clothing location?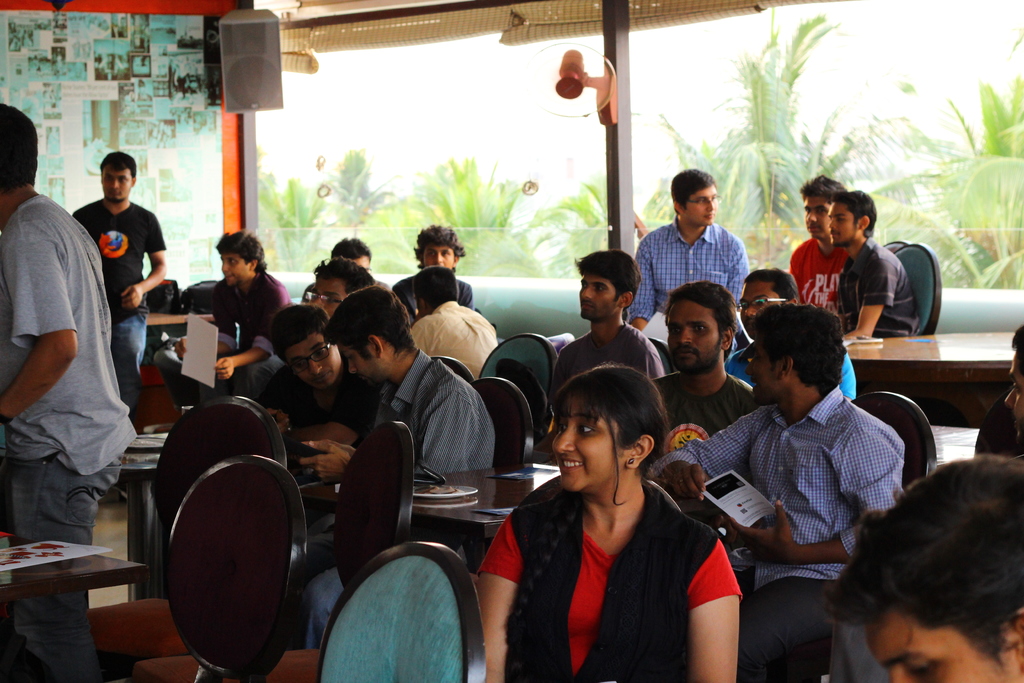
l=108, t=313, r=152, b=428
